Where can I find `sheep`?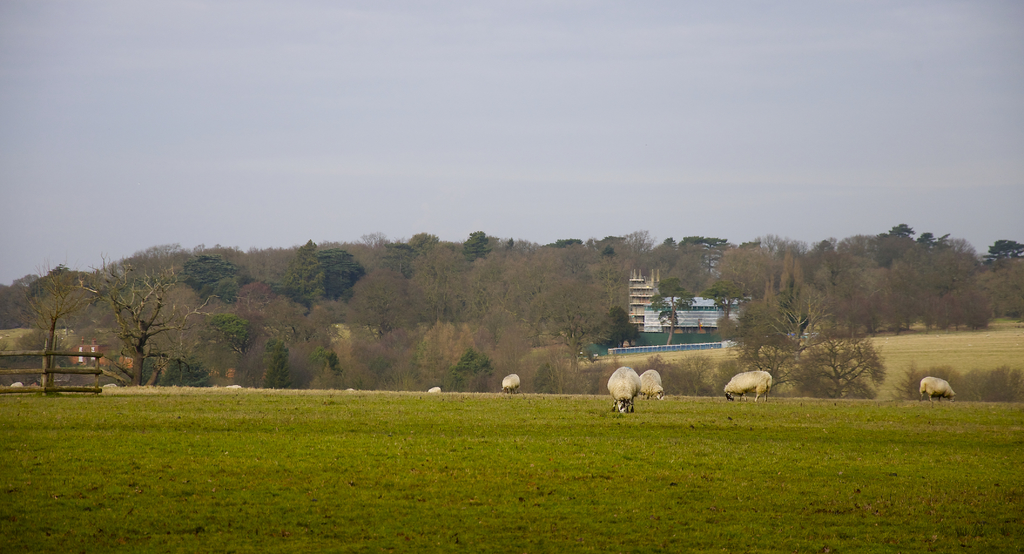
You can find it at <region>635, 368, 662, 405</region>.
